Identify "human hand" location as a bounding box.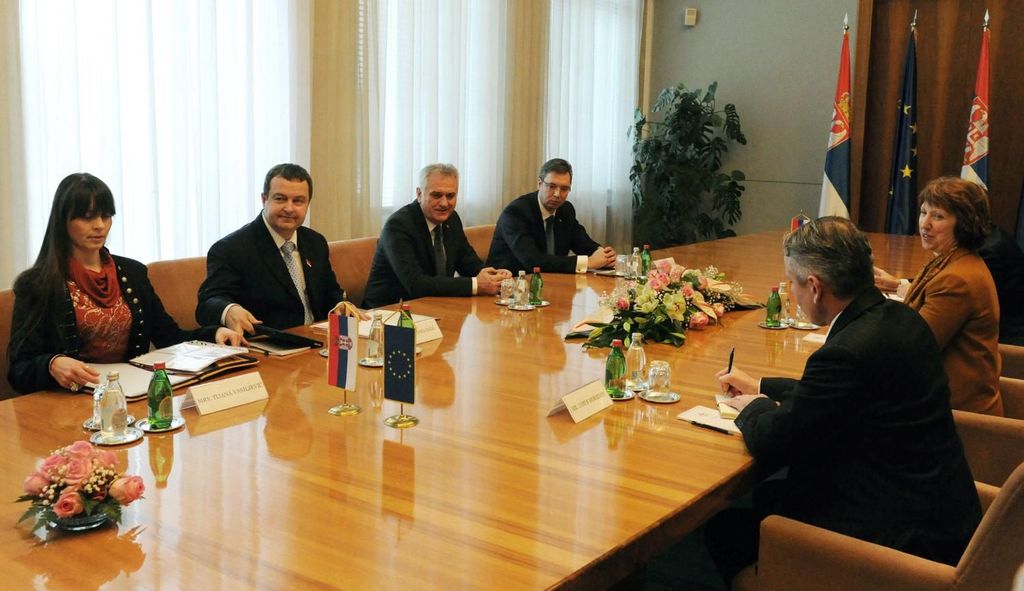
(720,392,781,416).
